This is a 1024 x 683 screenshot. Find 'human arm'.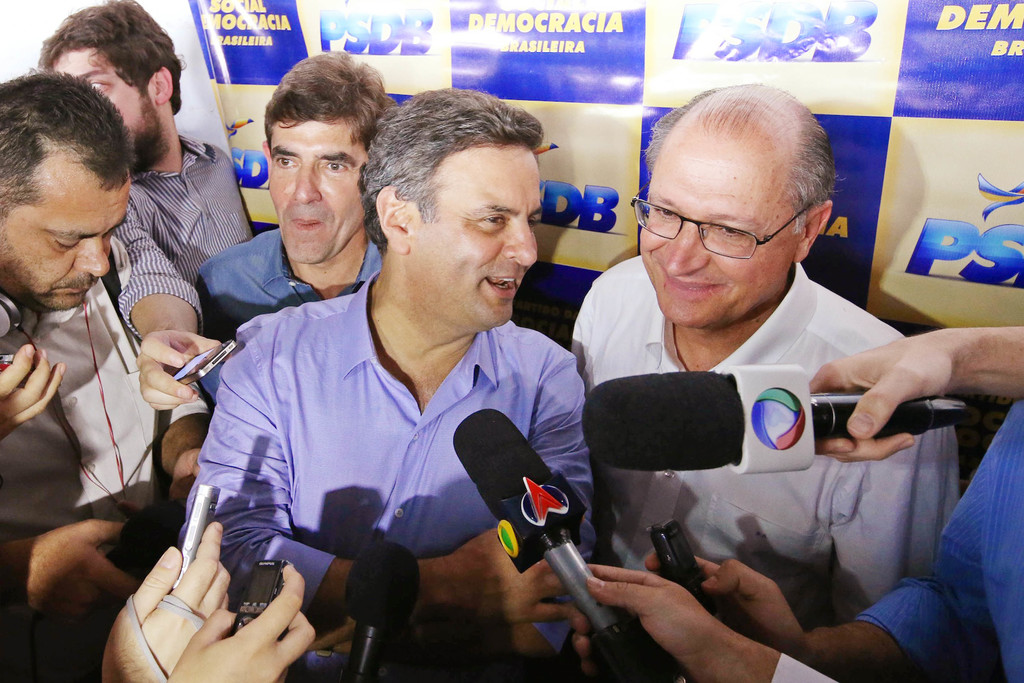
Bounding box: locate(586, 566, 845, 682).
